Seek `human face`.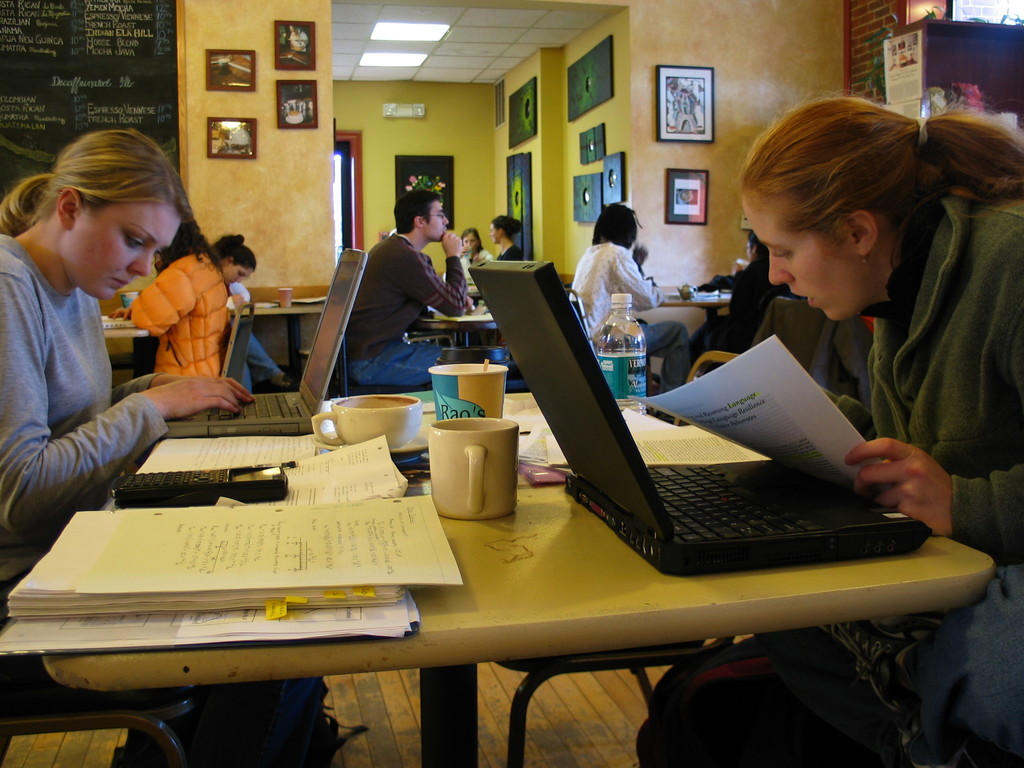
[492,225,497,242].
